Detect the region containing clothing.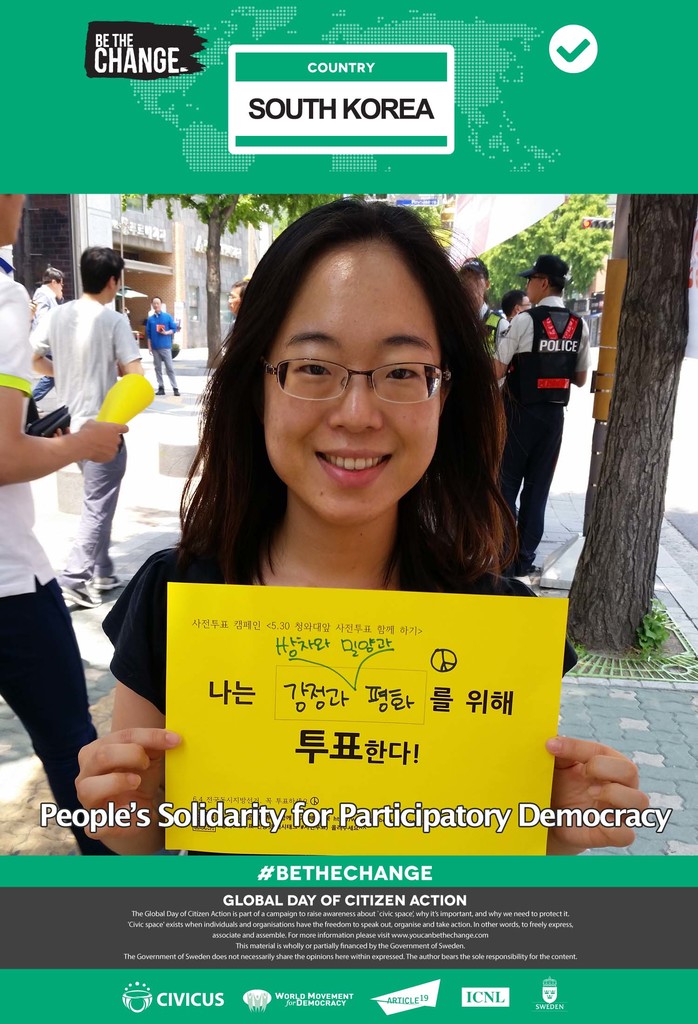
left=0, top=572, right=115, bottom=860.
